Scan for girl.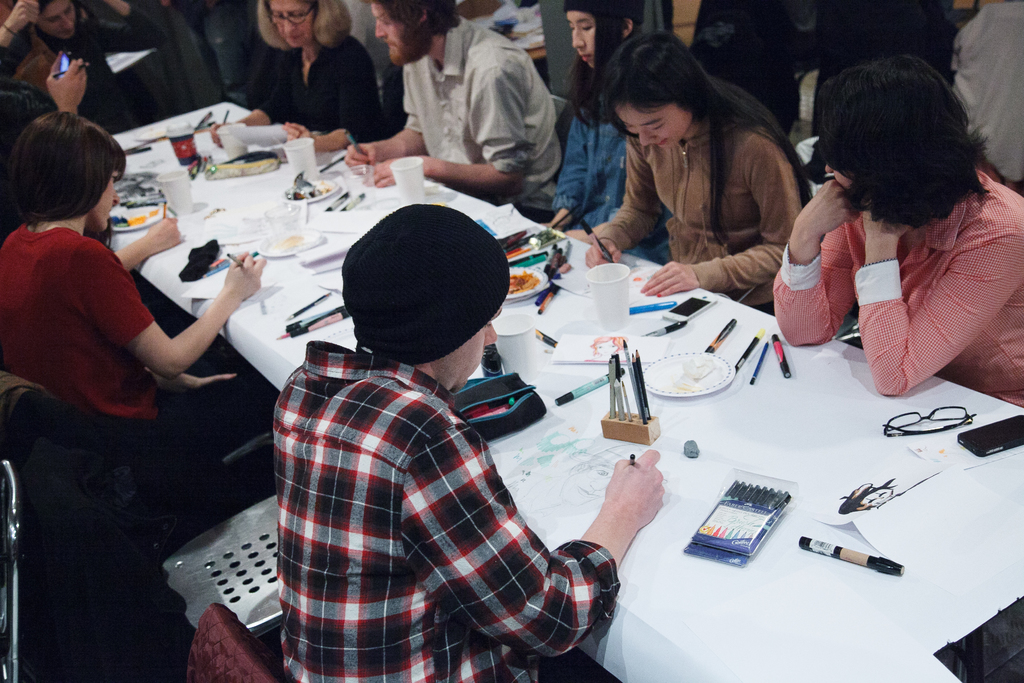
Scan result: rect(542, 0, 667, 268).
